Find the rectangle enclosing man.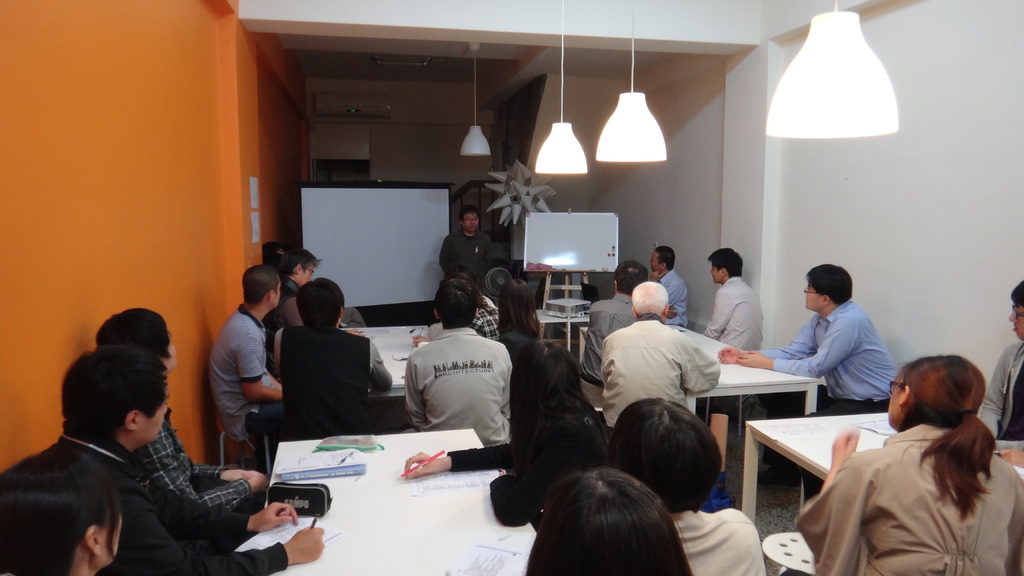
(200, 266, 297, 438).
